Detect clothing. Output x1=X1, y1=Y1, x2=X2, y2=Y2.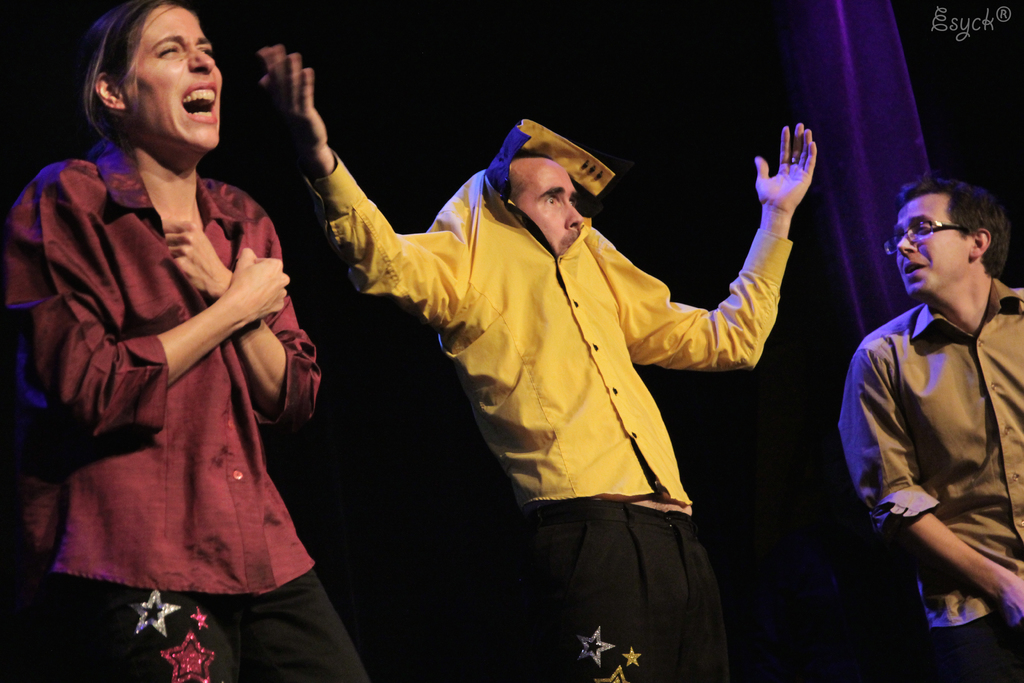
x1=3, y1=125, x2=371, y2=682.
